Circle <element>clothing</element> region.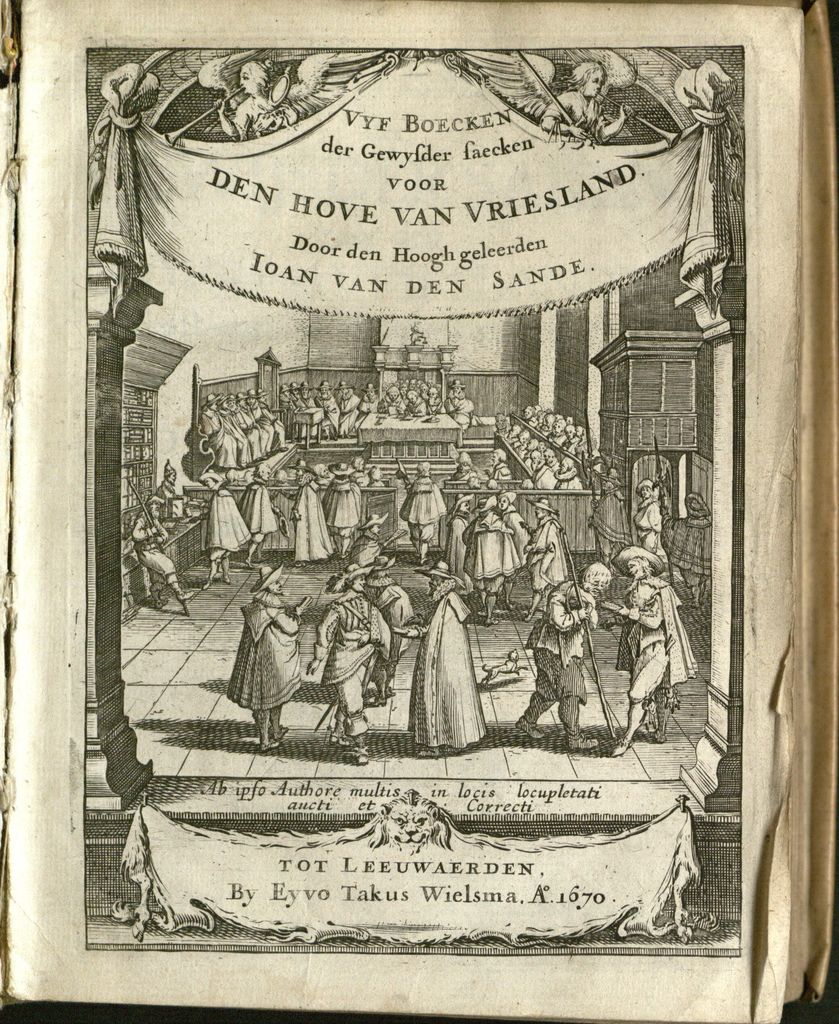
Region: 618/568/697/705.
